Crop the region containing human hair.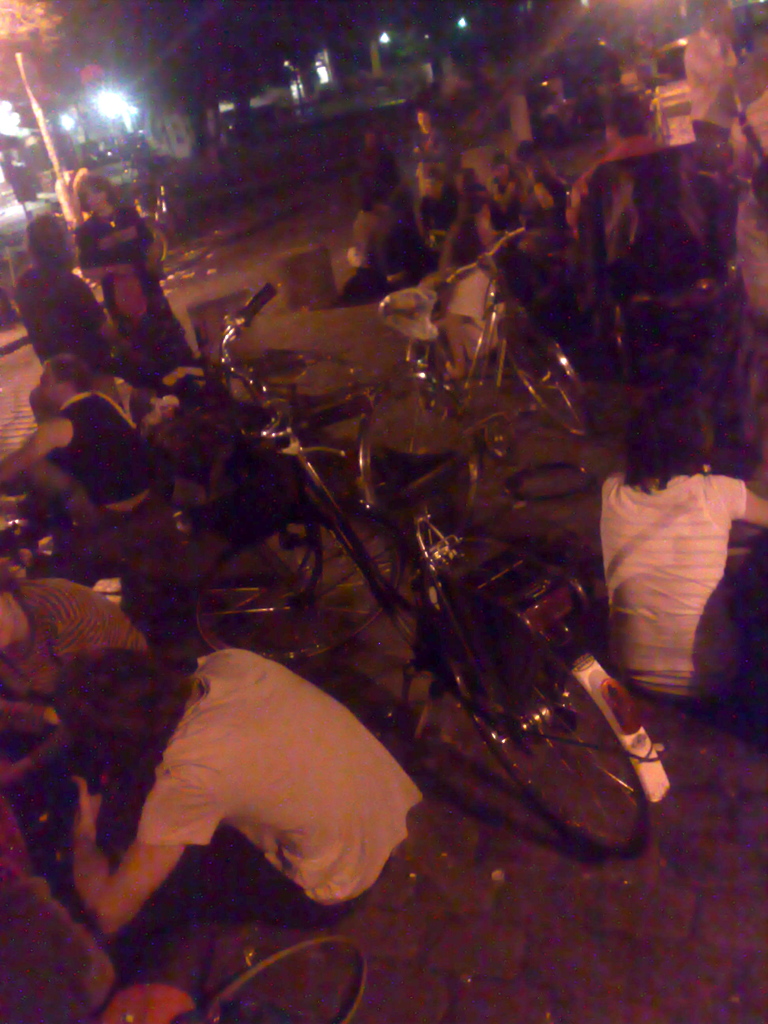
Crop region: crop(23, 211, 76, 276).
